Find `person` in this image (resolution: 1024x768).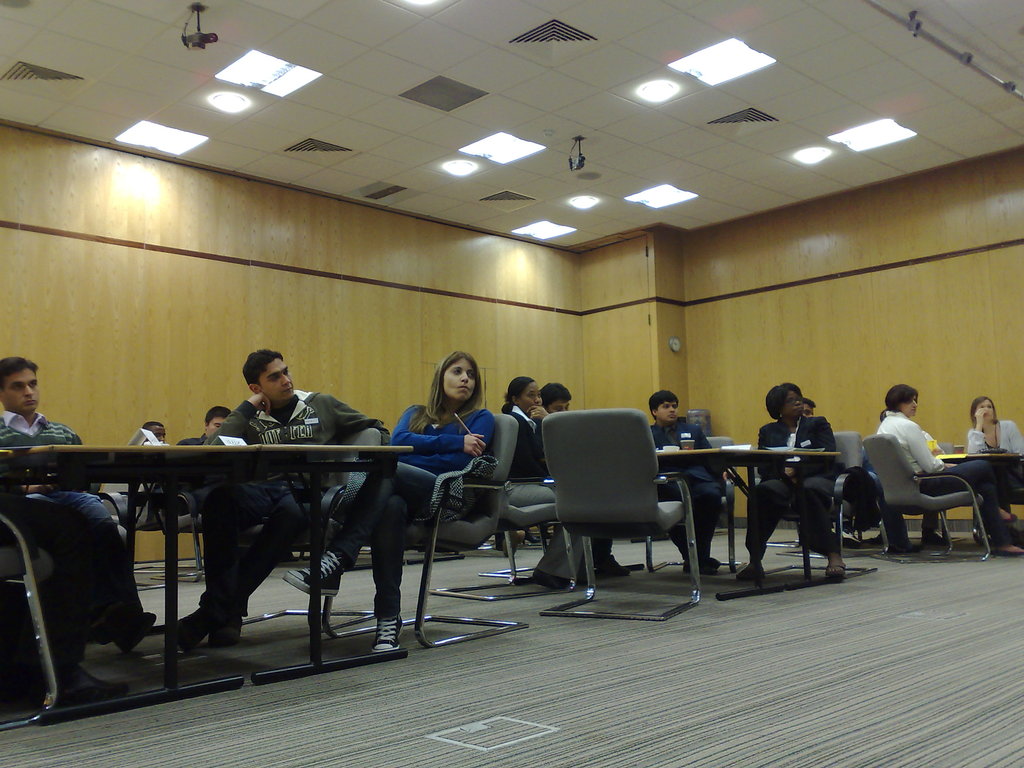
(x1=644, y1=383, x2=724, y2=579).
